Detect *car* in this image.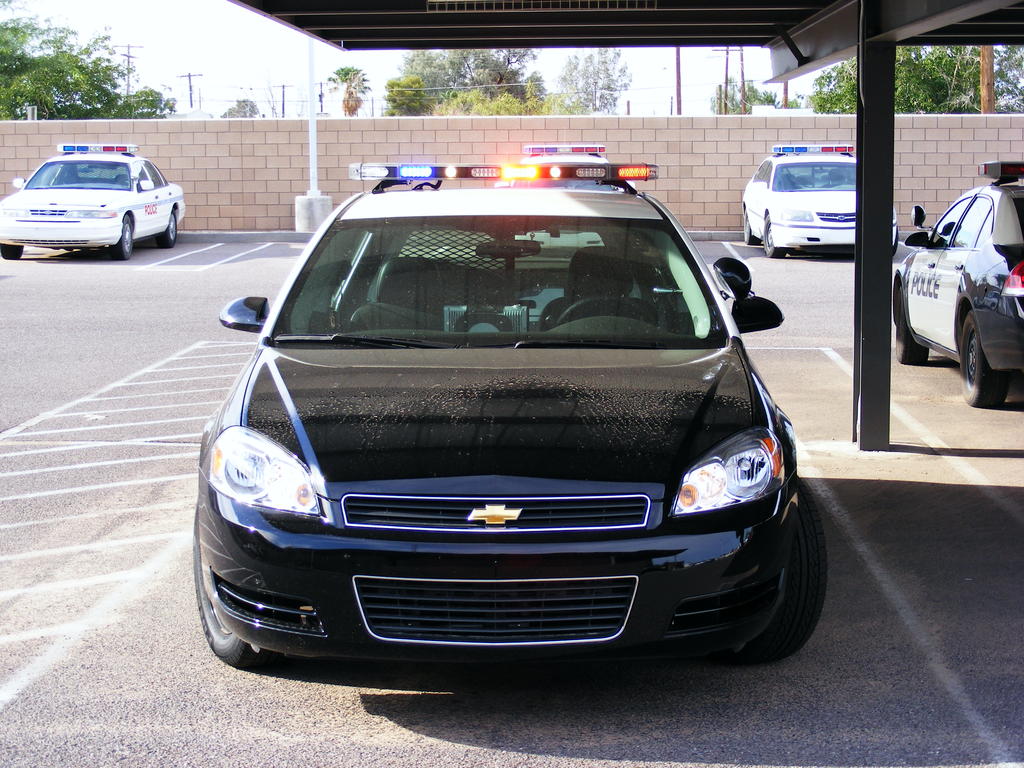
Detection: (739, 140, 900, 252).
